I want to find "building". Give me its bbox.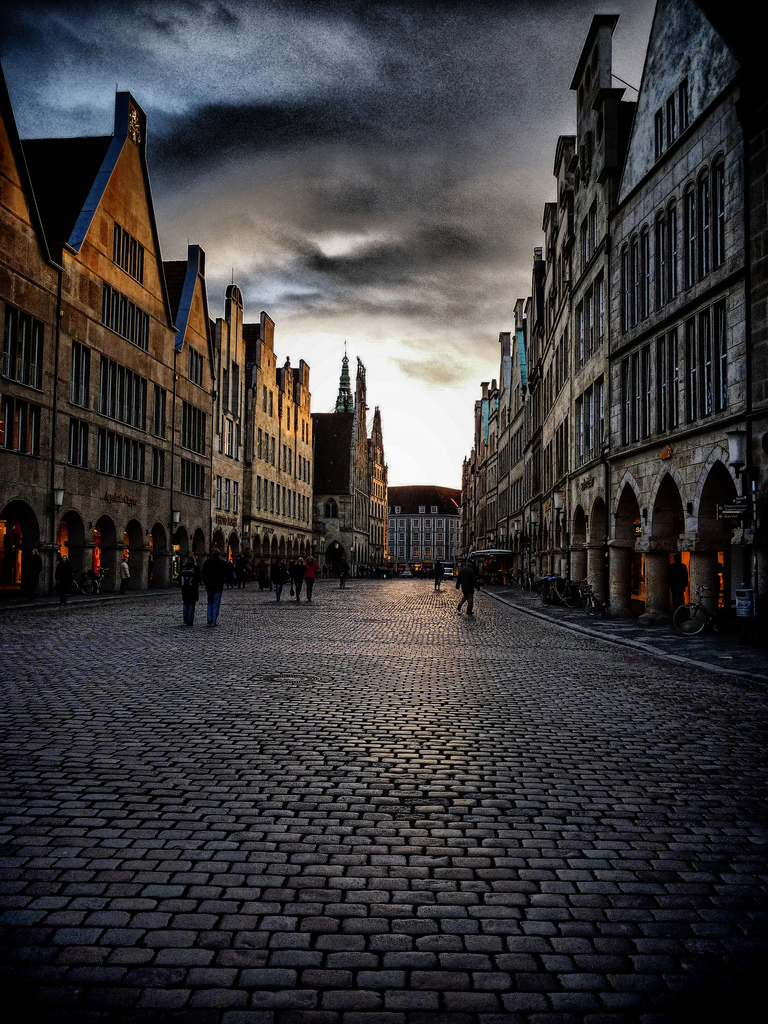
Rect(302, 348, 389, 579).
